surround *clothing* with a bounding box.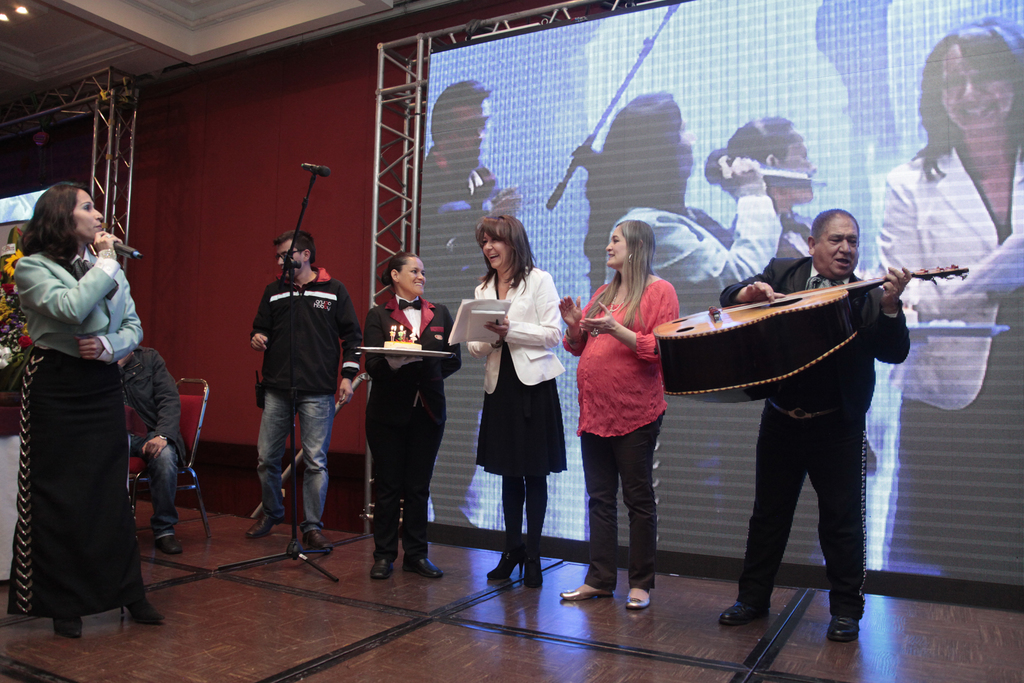
rect(772, 207, 817, 256).
